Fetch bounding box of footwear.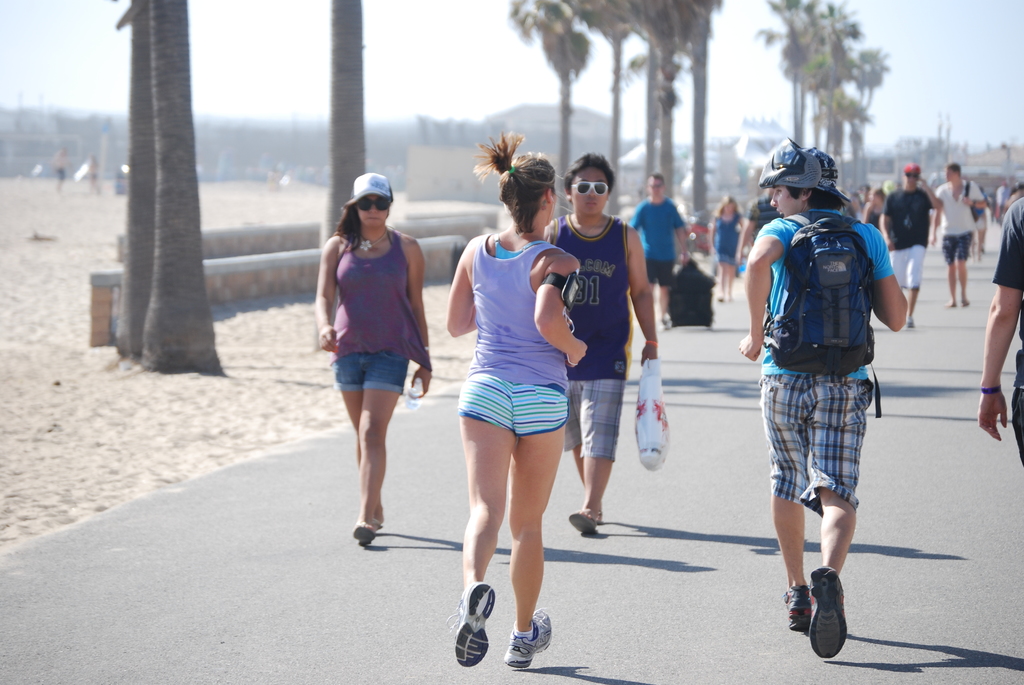
Bbox: 563,512,602,535.
